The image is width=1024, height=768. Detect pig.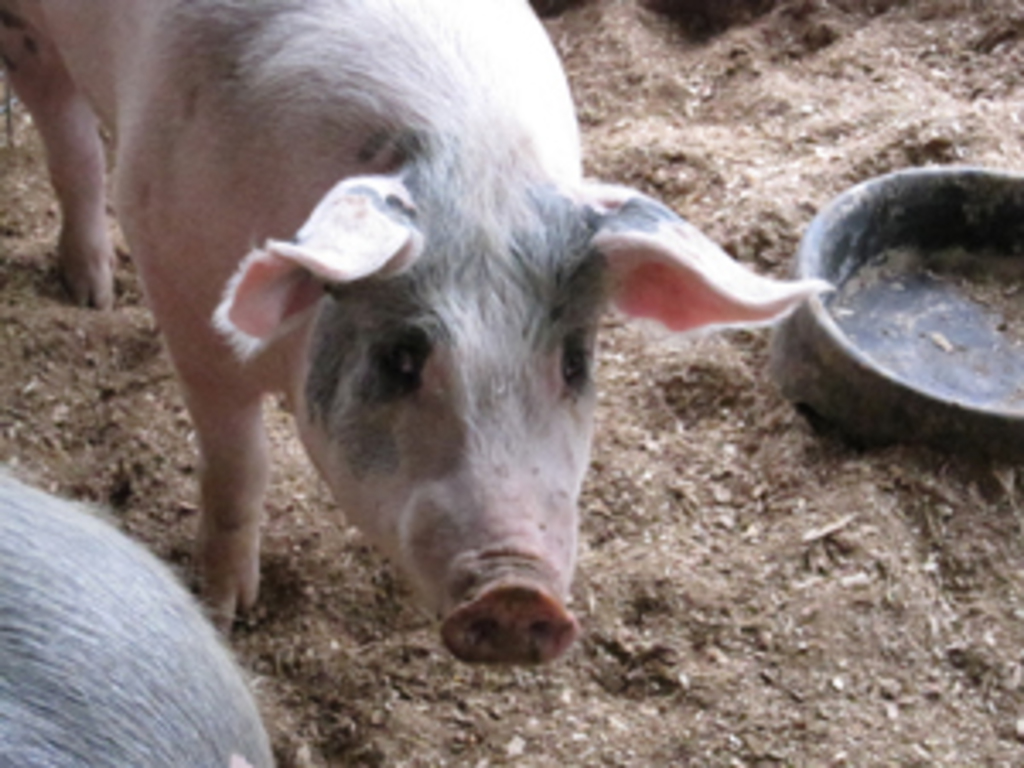
Detection: bbox(0, 474, 276, 765).
